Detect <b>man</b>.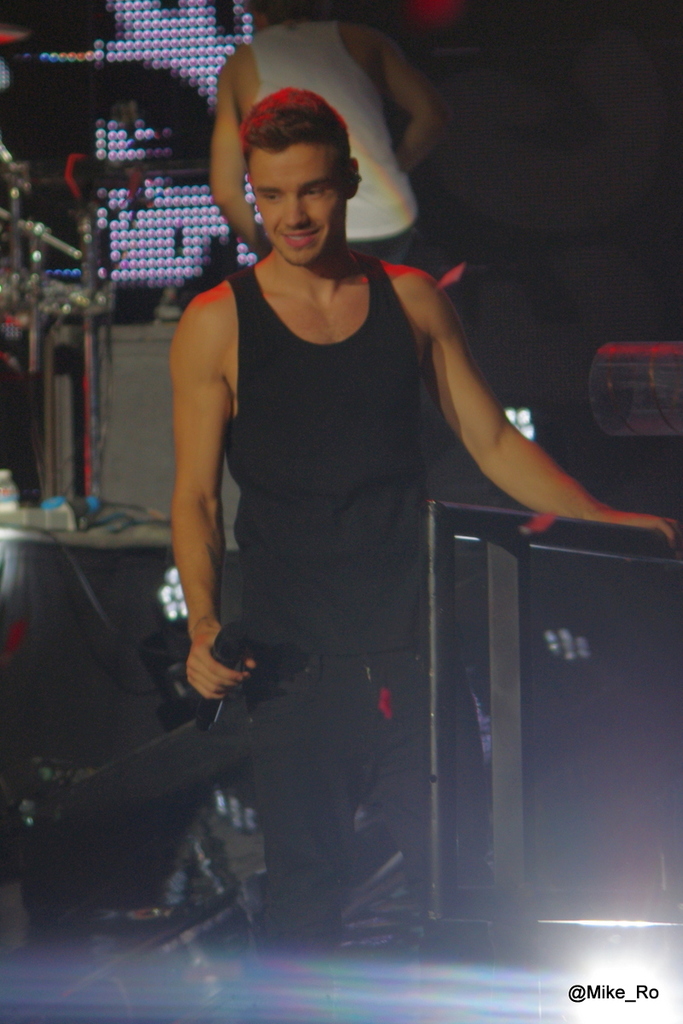
Detected at x1=198 y1=0 x2=450 y2=266.
